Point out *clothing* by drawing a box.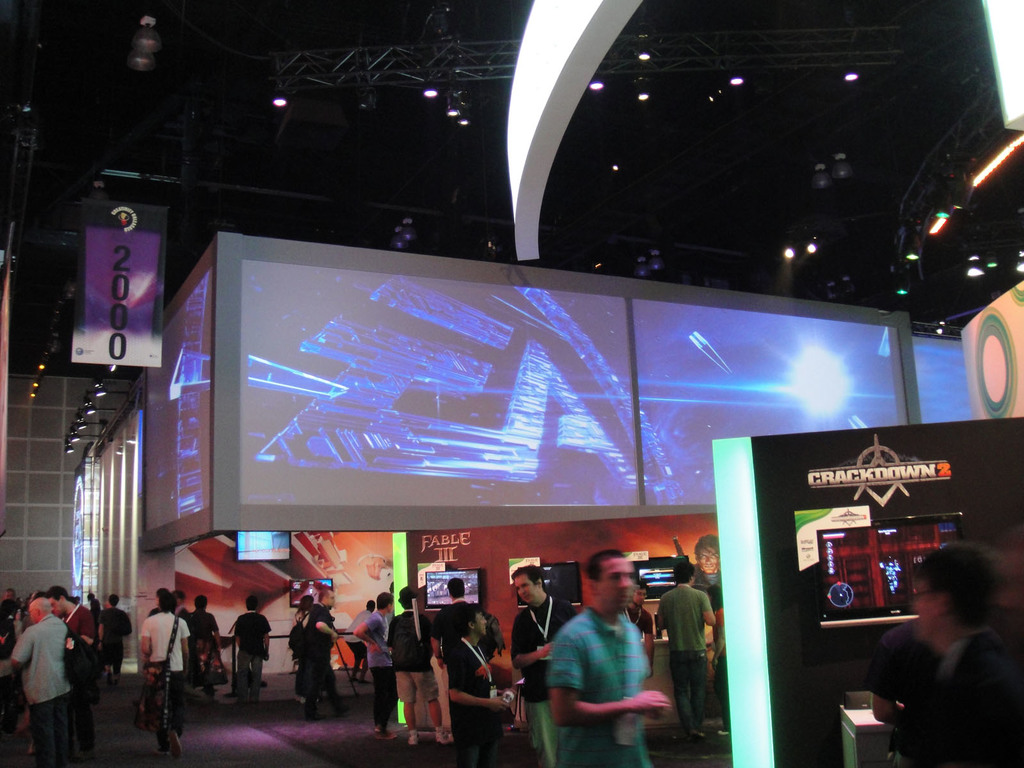
{"x1": 384, "y1": 611, "x2": 433, "y2": 701}.
